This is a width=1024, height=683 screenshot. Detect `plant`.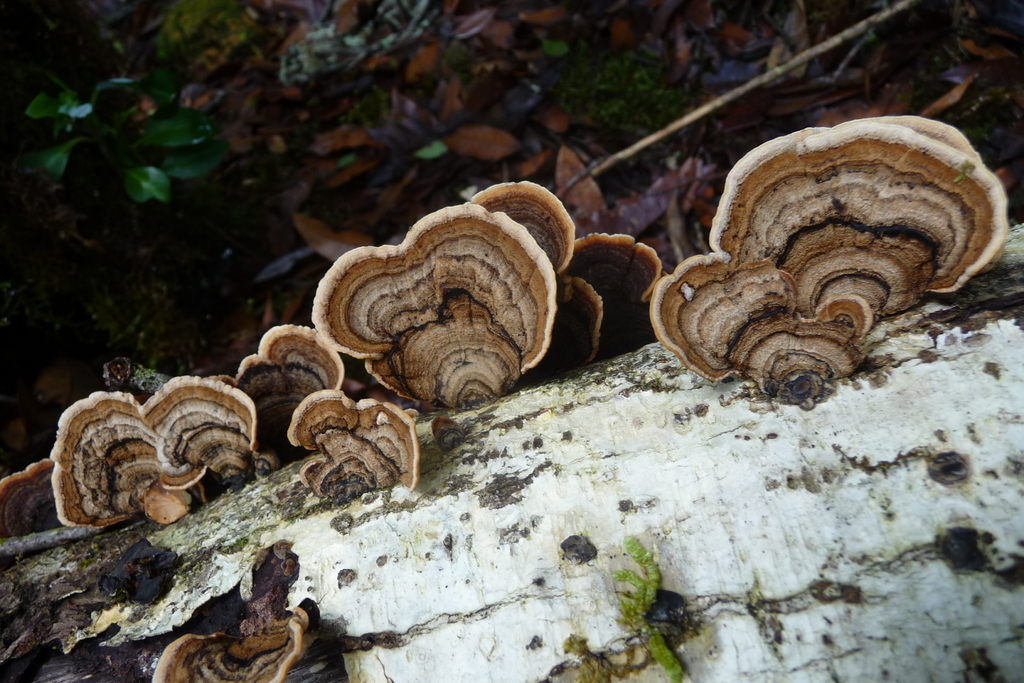
<box>537,35,571,56</box>.
